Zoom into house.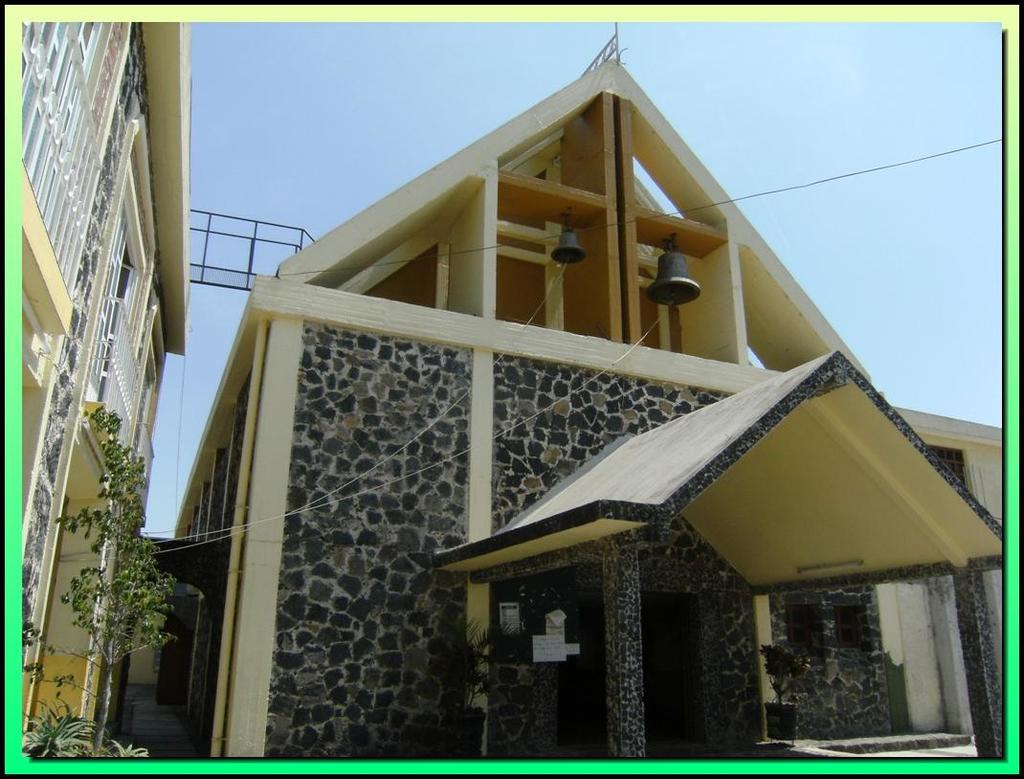
Zoom target: <bbox>172, 15, 1001, 766</bbox>.
